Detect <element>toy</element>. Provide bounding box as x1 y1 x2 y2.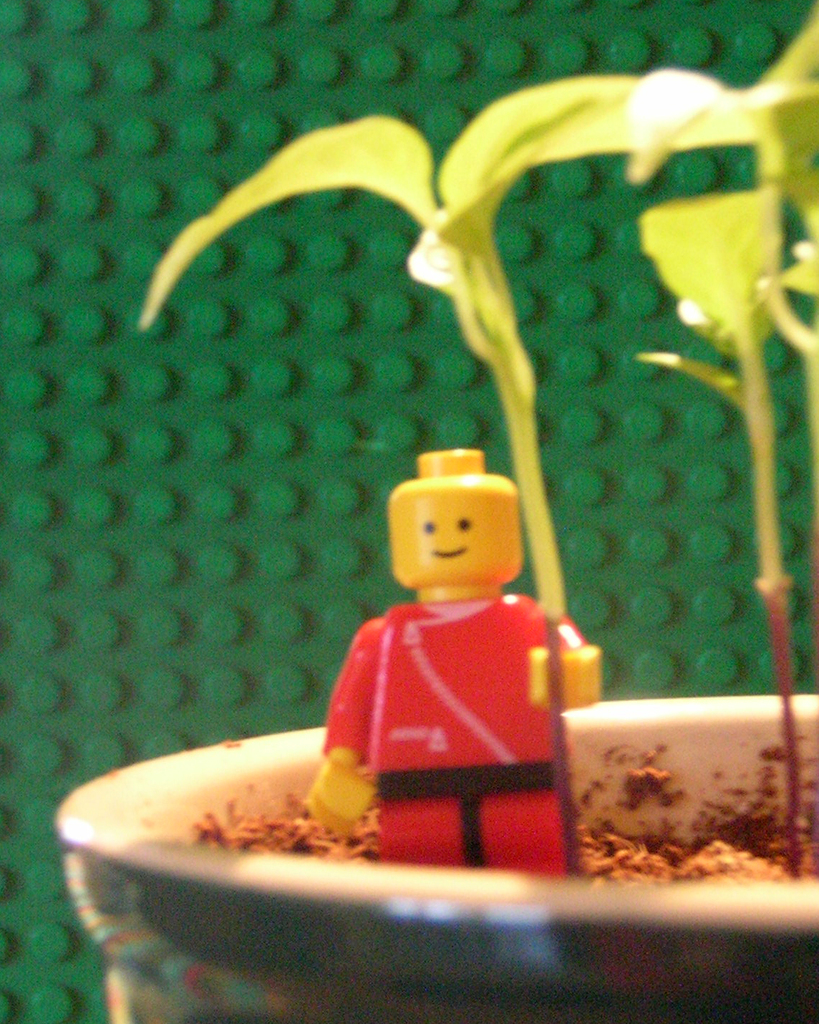
296 464 591 848.
